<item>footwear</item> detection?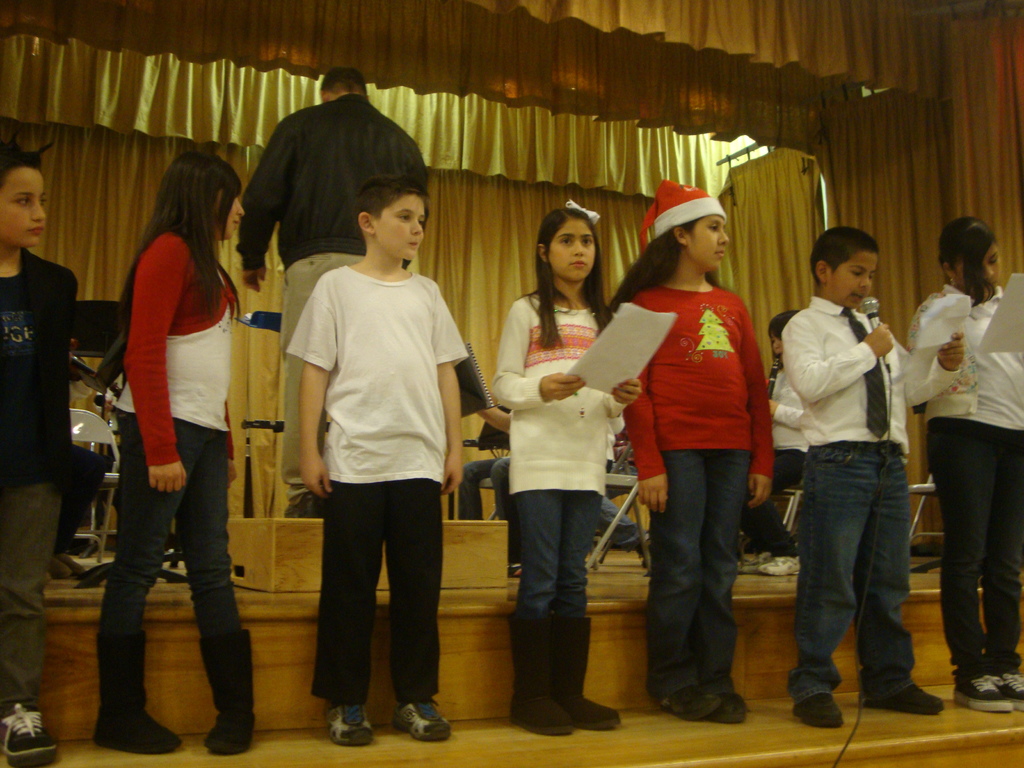
[x1=92, y1=630, x2=186, y2=756]
